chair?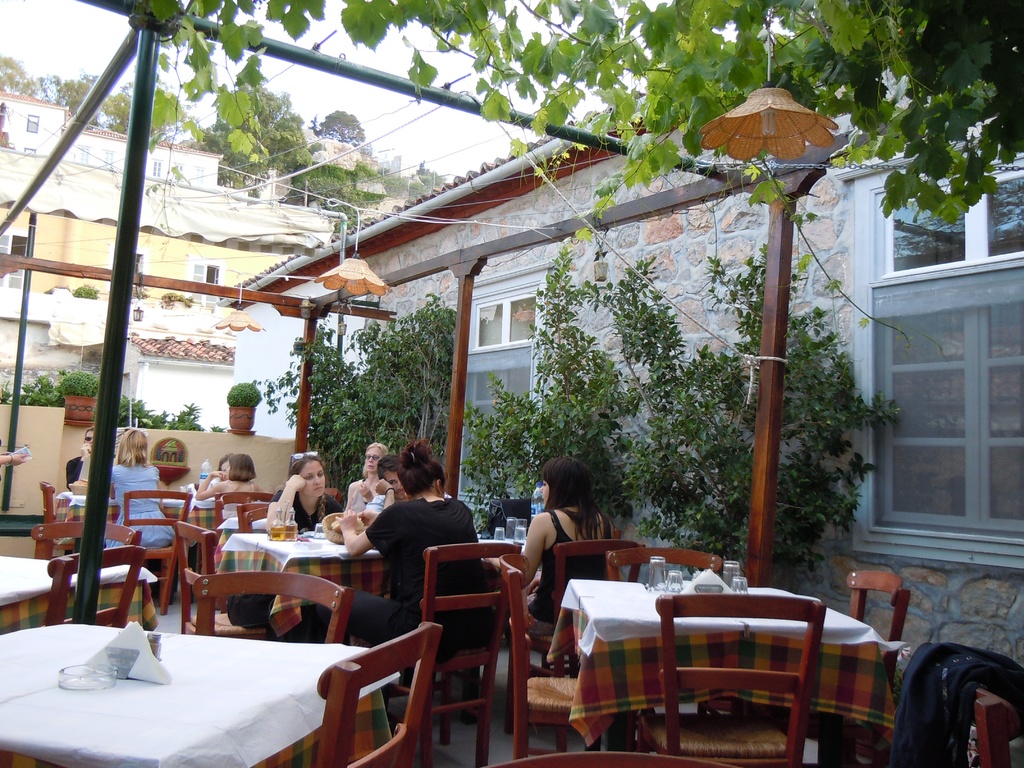
detection(169, 521, 271, 643)
